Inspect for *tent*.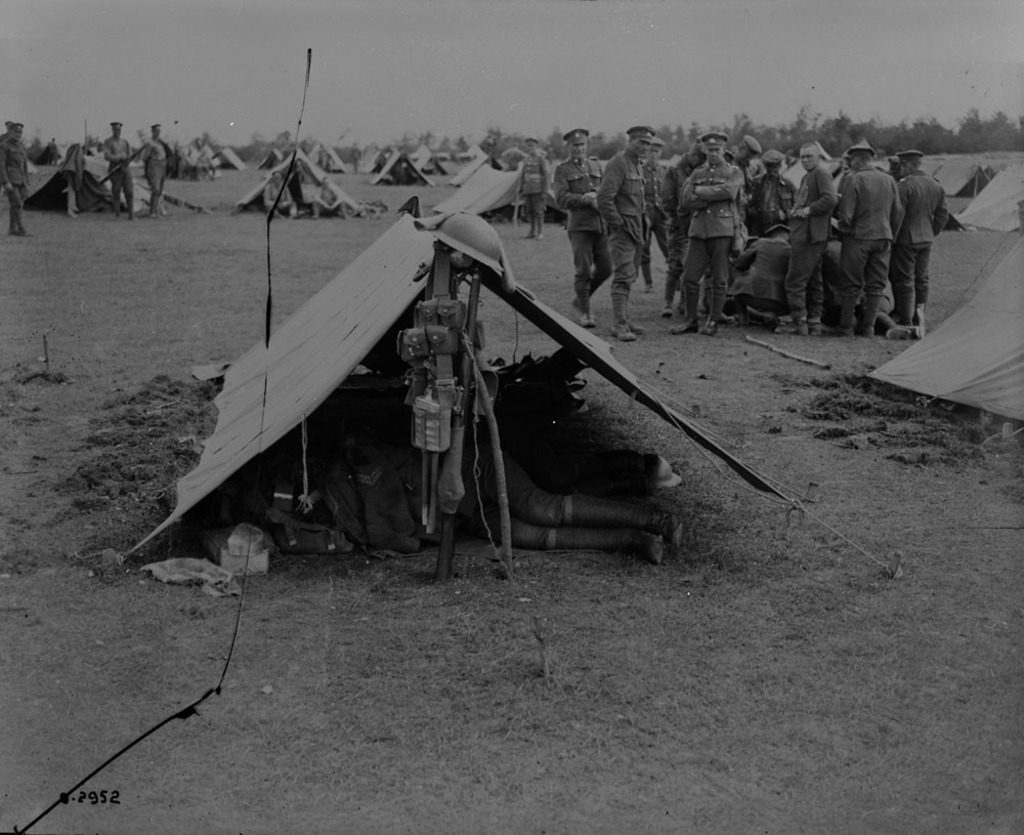
Inspection: 180 211 739 589.
